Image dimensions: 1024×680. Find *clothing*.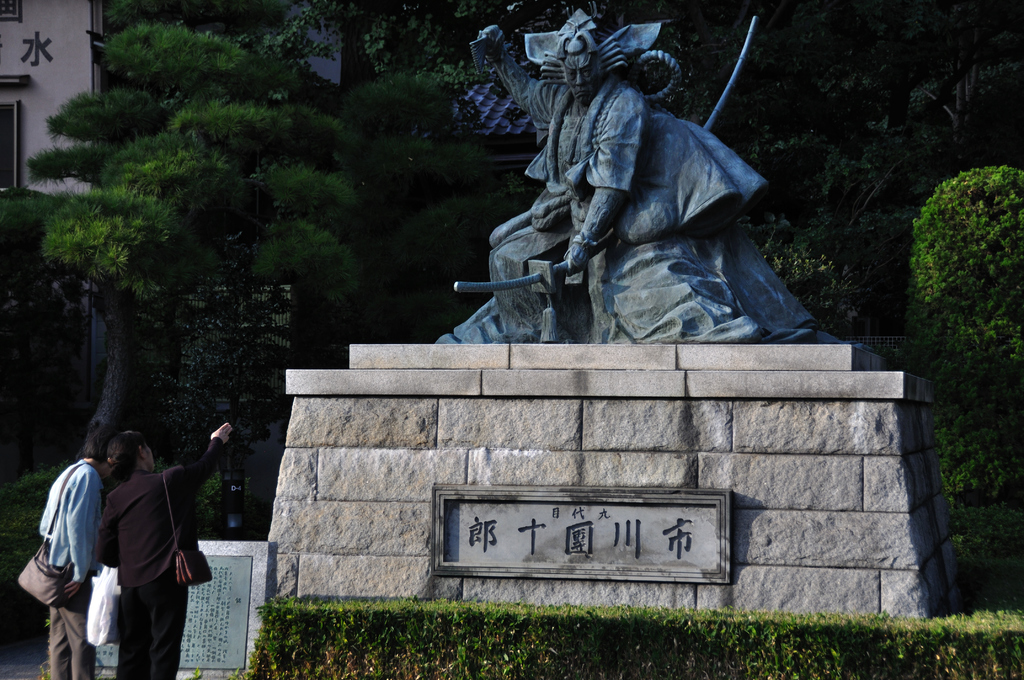
left=79, top=423, right=198, bottom=662.
